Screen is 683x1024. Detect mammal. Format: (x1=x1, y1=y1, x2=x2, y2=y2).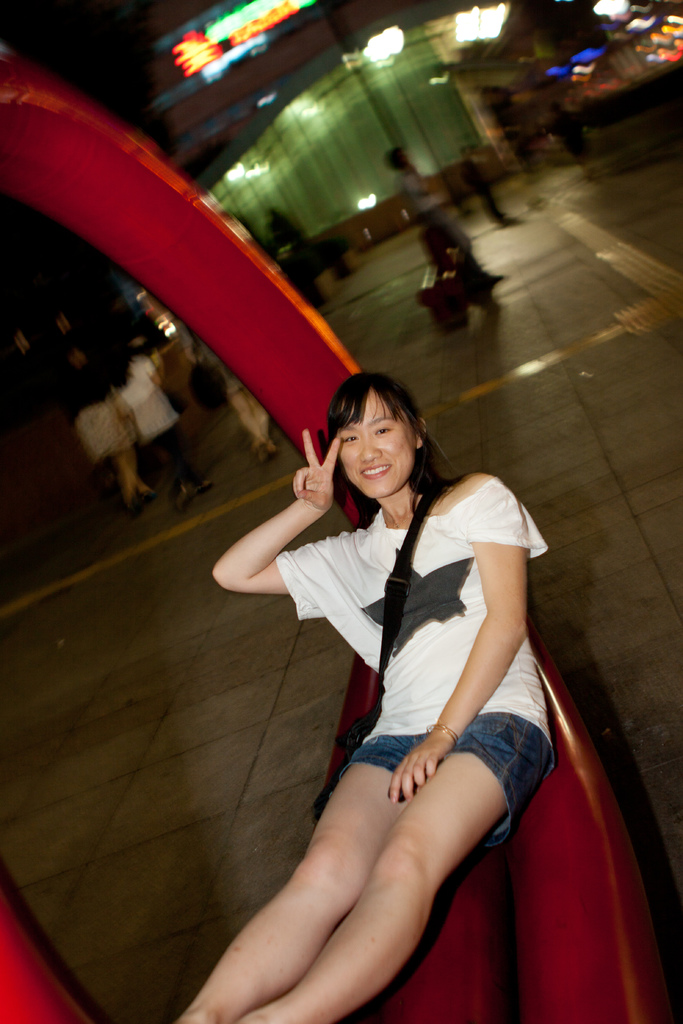
(x1=167, y1=341, x2=576, y2=927).
